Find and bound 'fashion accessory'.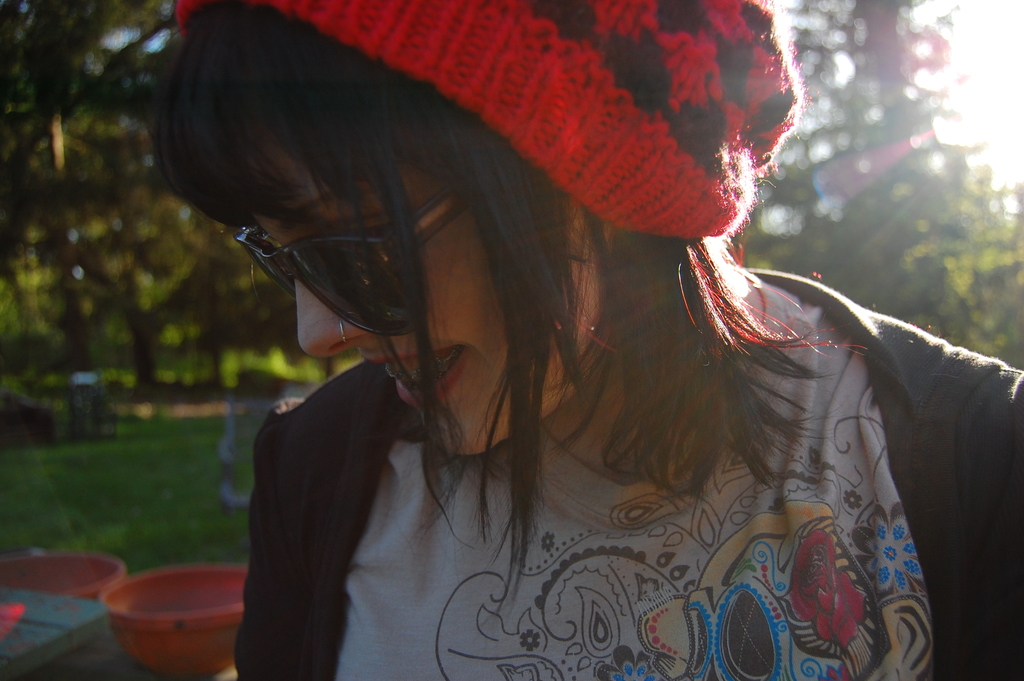
Bound: <box>170,0,810,233</box>.
